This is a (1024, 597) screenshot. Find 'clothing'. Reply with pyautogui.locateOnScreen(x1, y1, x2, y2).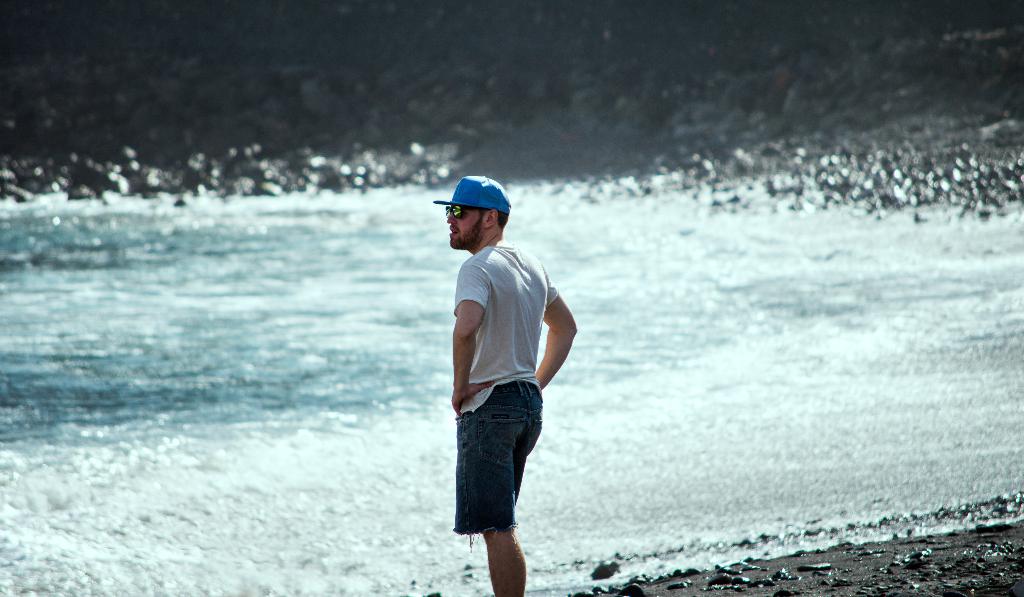
pyautogui.locateOnScreen(436, 215, 564, 515).
